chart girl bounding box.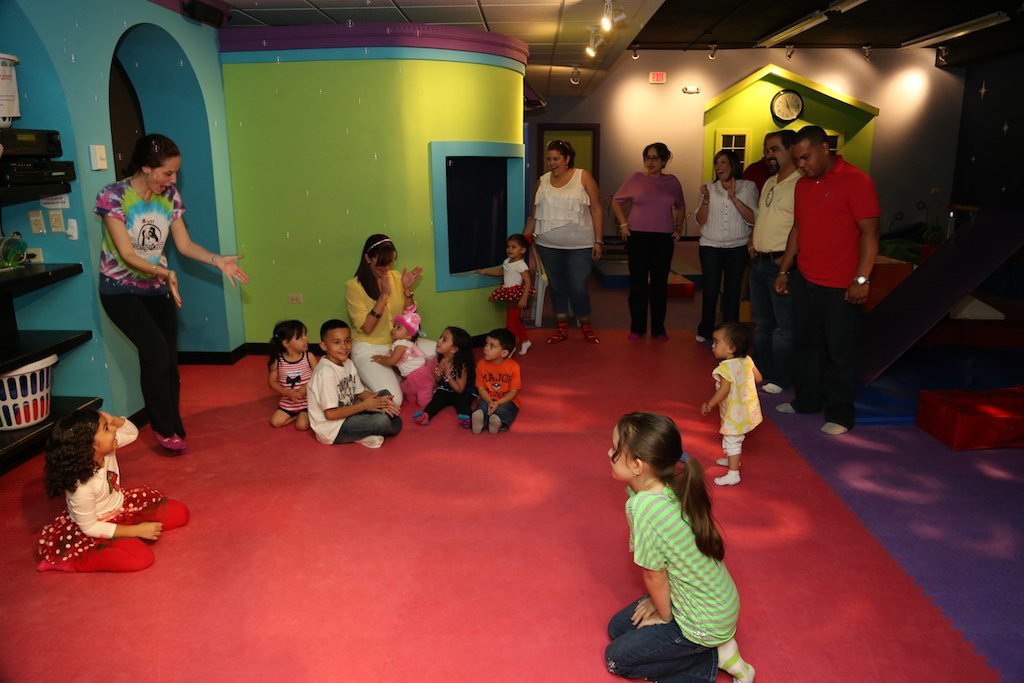
Charted: box=[363, 310, 437, 413].
